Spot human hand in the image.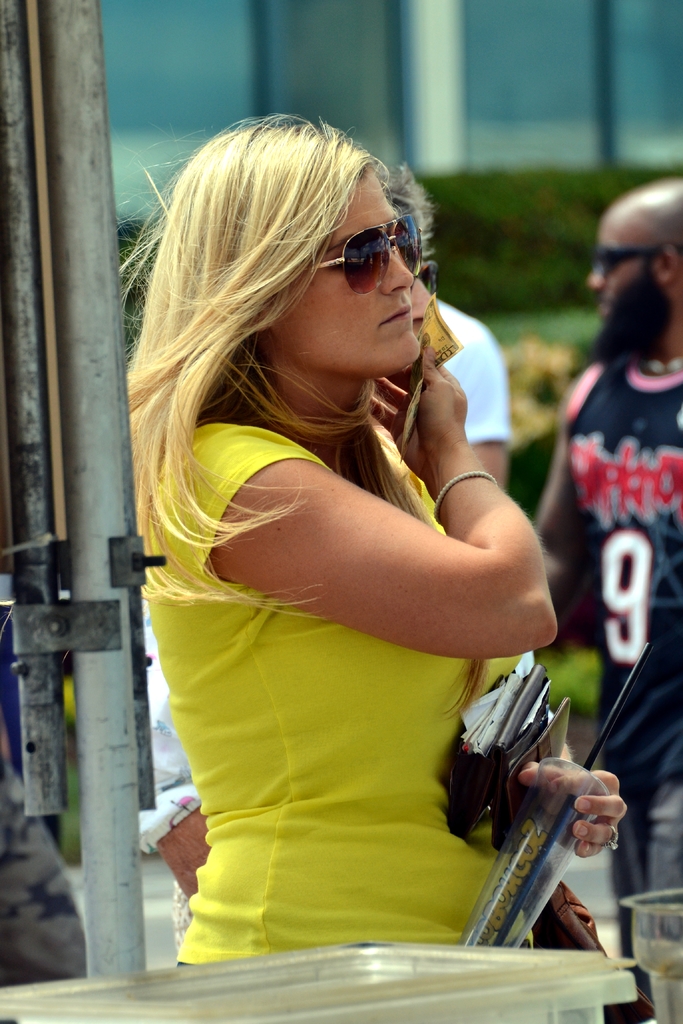
human hand found at region(157, 803, 210, 897).
